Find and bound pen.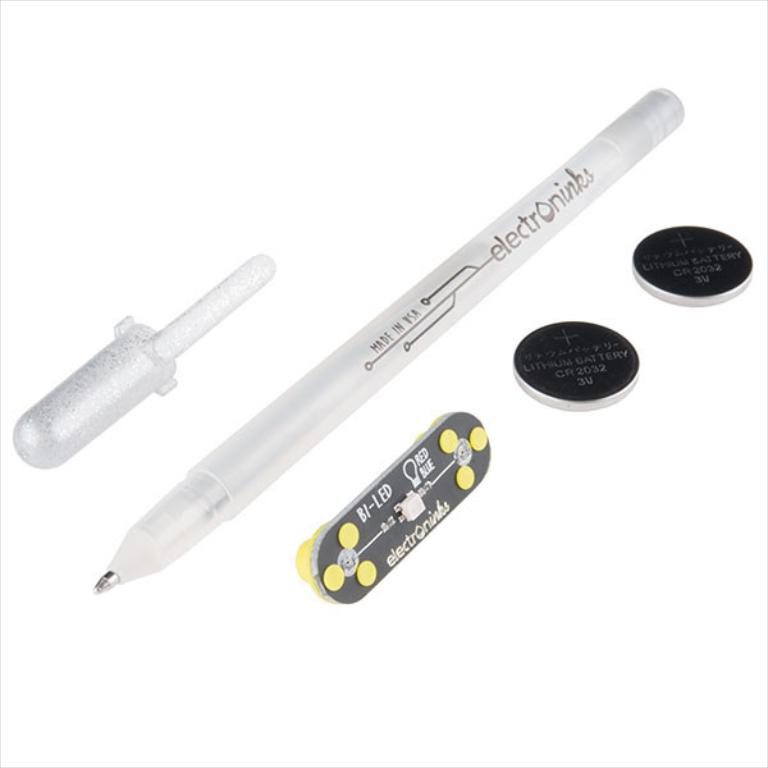
Bound: (92,88,686,600).
